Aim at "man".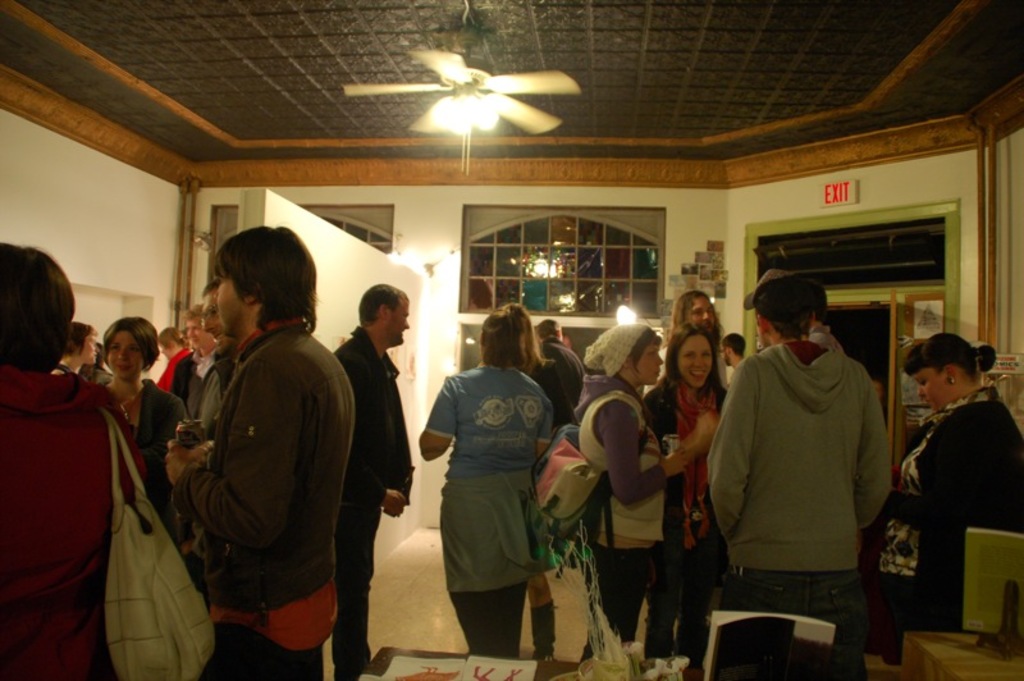
Aimed at locate(166, 283, 239, 453).
